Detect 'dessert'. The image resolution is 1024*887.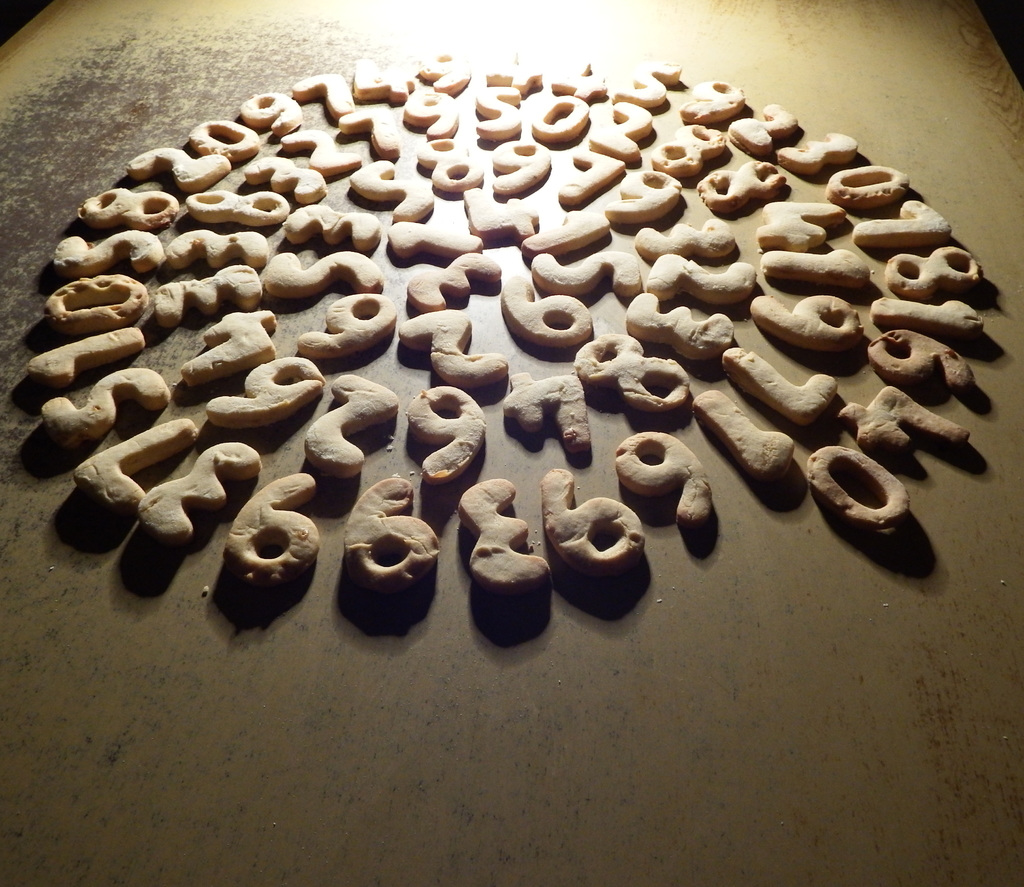
bbox=(487, 46, 540, 93).
